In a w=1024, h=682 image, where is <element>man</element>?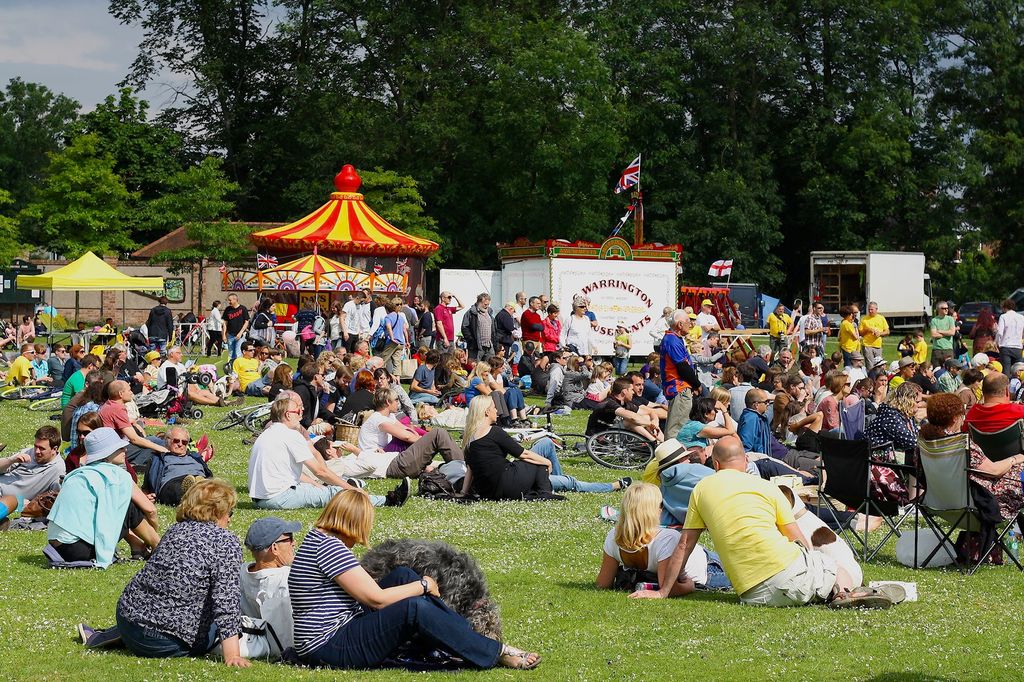
<bbox>624, 370, 668, 417</bbox>.
